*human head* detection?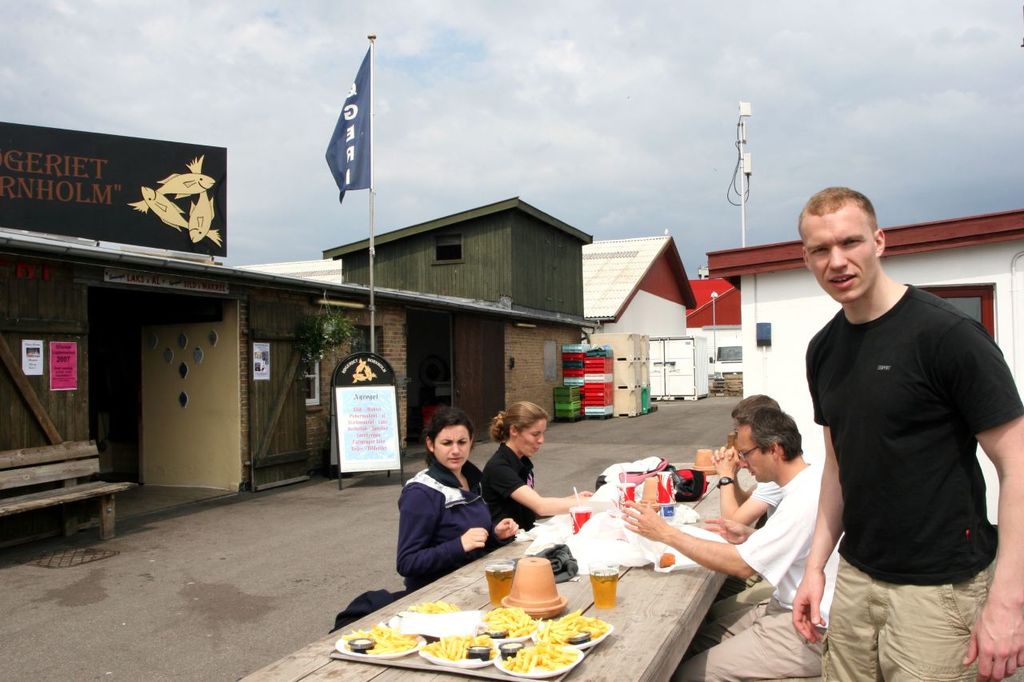
<box>802,181,900,293</box>
